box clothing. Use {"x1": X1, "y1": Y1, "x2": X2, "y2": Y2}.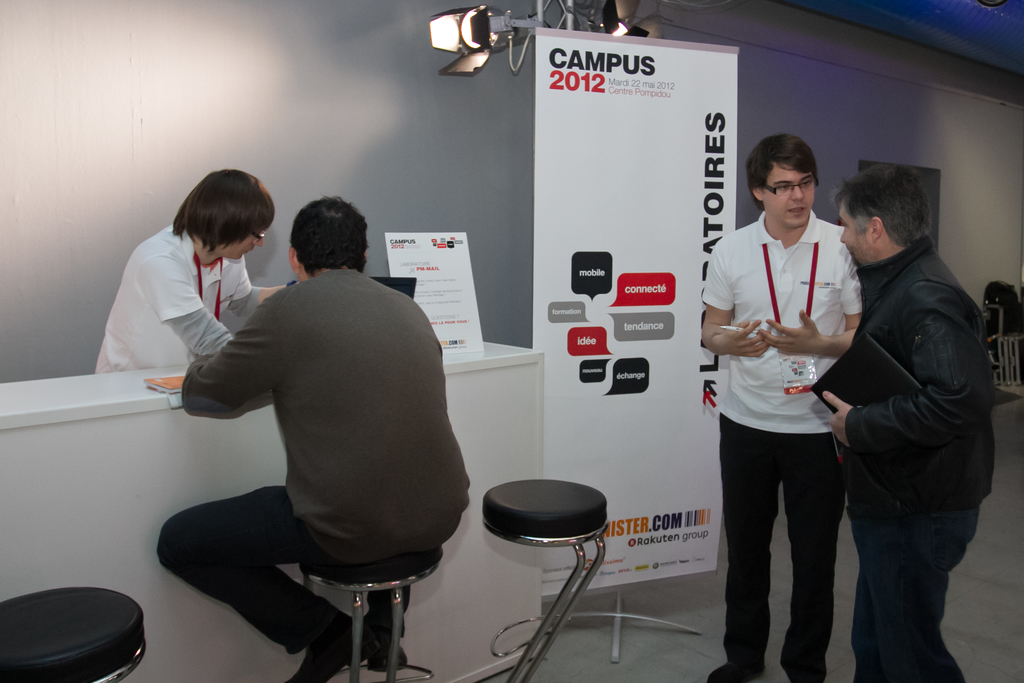
{"x1": 842, "y1": 236, "x2": 995, "y2": 682}.
